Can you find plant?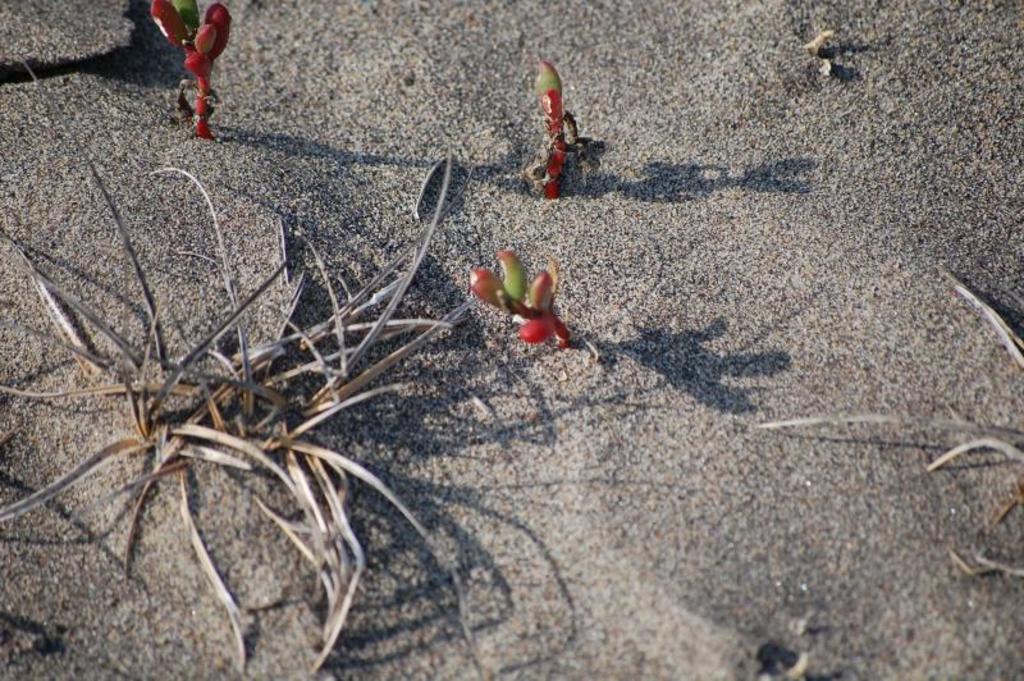
Yes, bounding box: box=[756, 269, 1023, 576].
